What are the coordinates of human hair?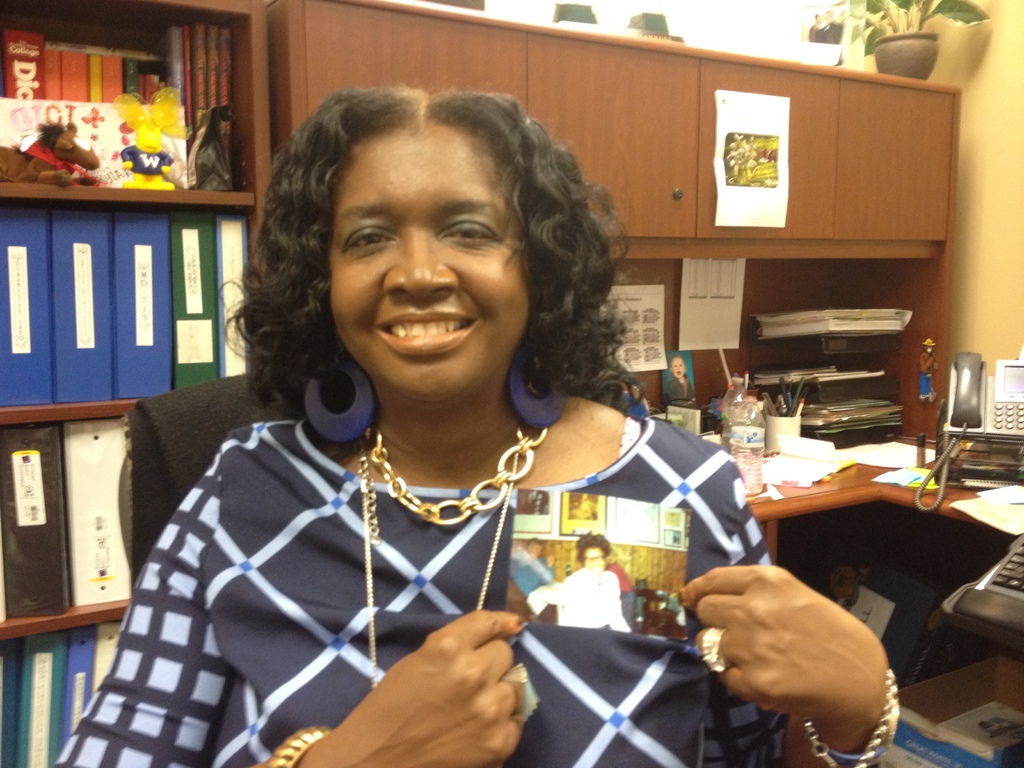
region(572, 529, 612, 564).
